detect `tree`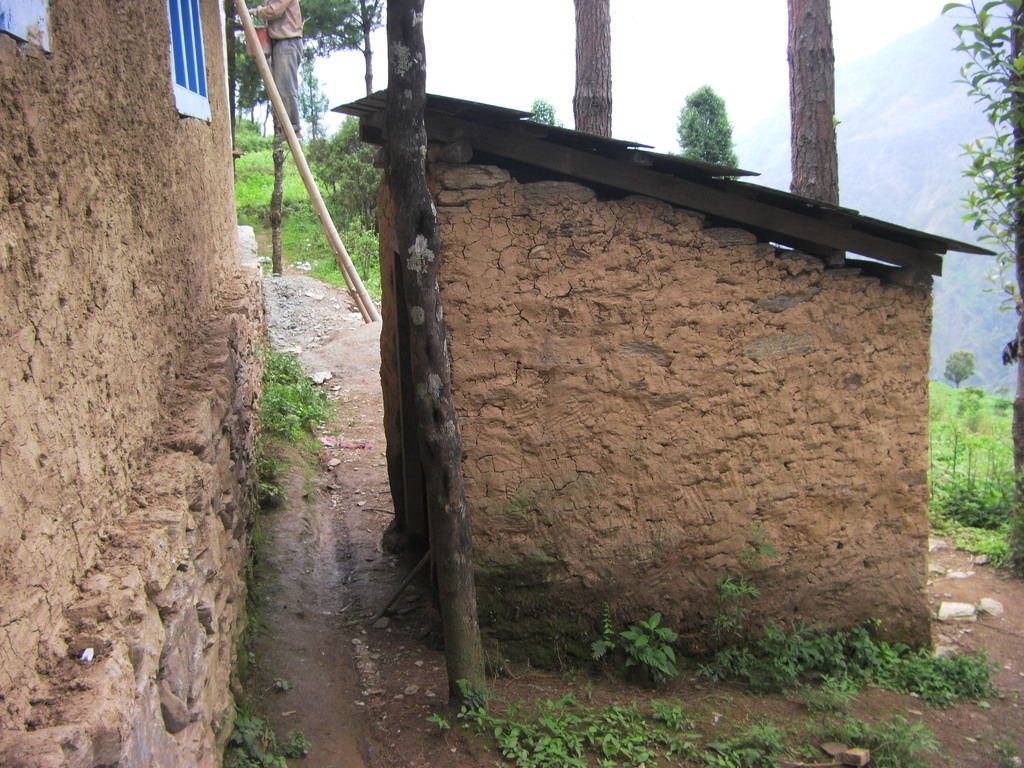
[x1=674, y1=82, x2=744, y2=186]
